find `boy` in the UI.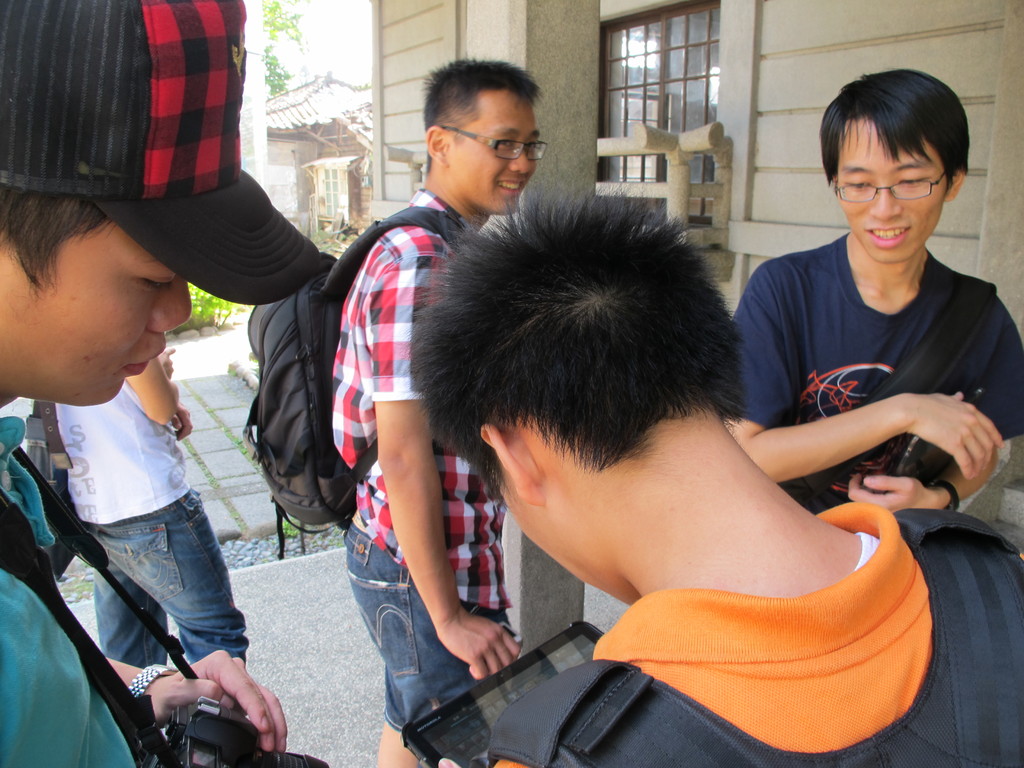
UI element at <bbox>0, 2, 291, 766</bbox>.
